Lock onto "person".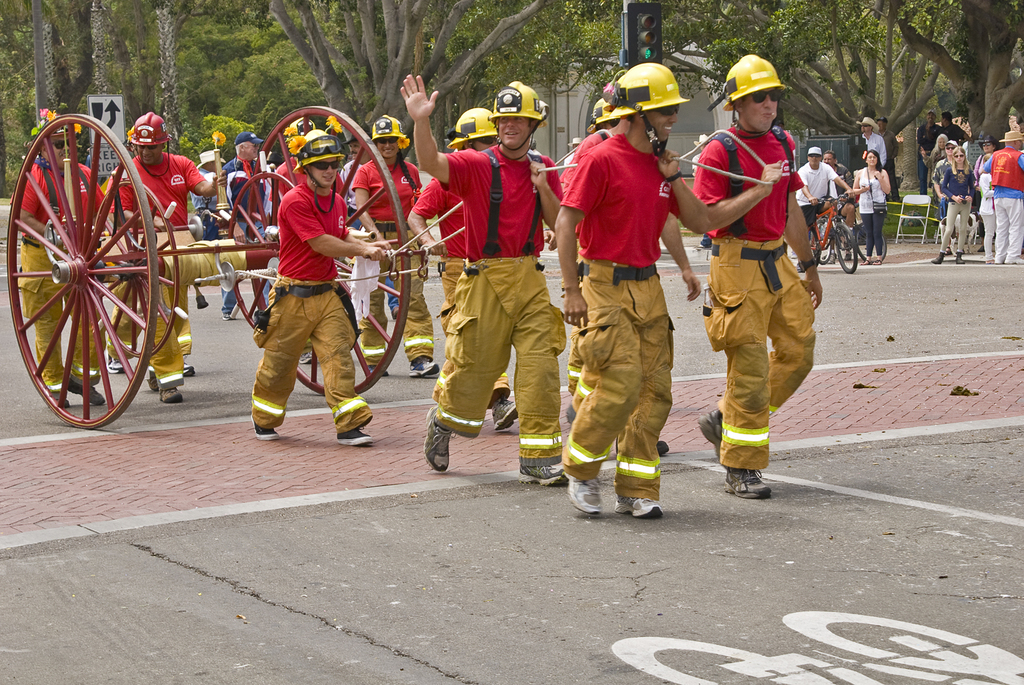
Locked: [x1=691, y1=50, x2=824, y2=518].
